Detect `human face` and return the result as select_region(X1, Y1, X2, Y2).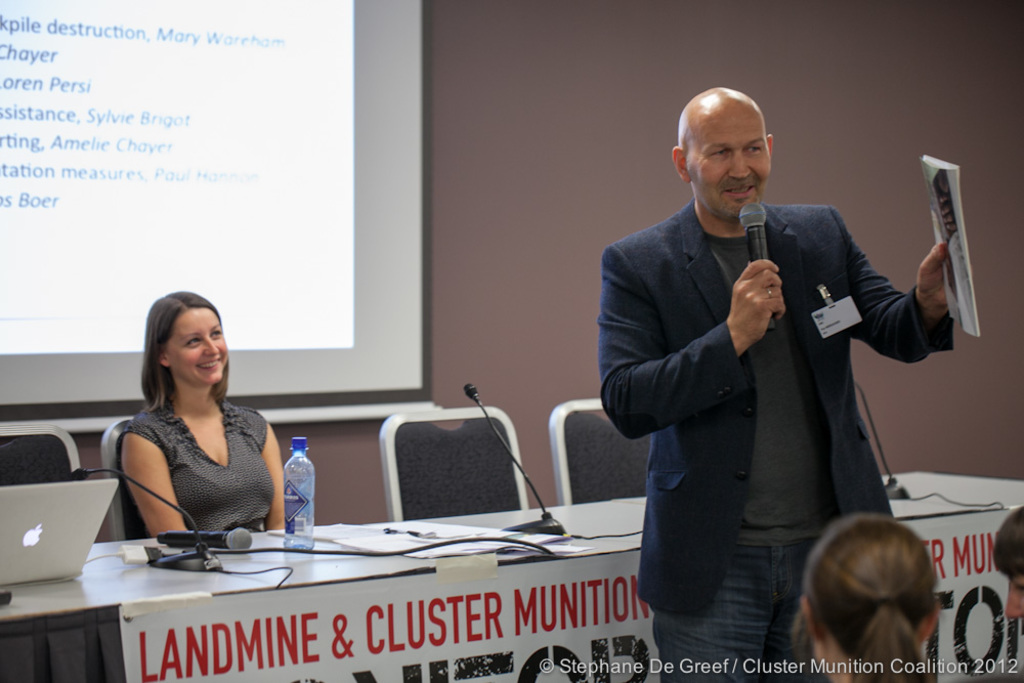
select_region(167, 304, 231, 384).
